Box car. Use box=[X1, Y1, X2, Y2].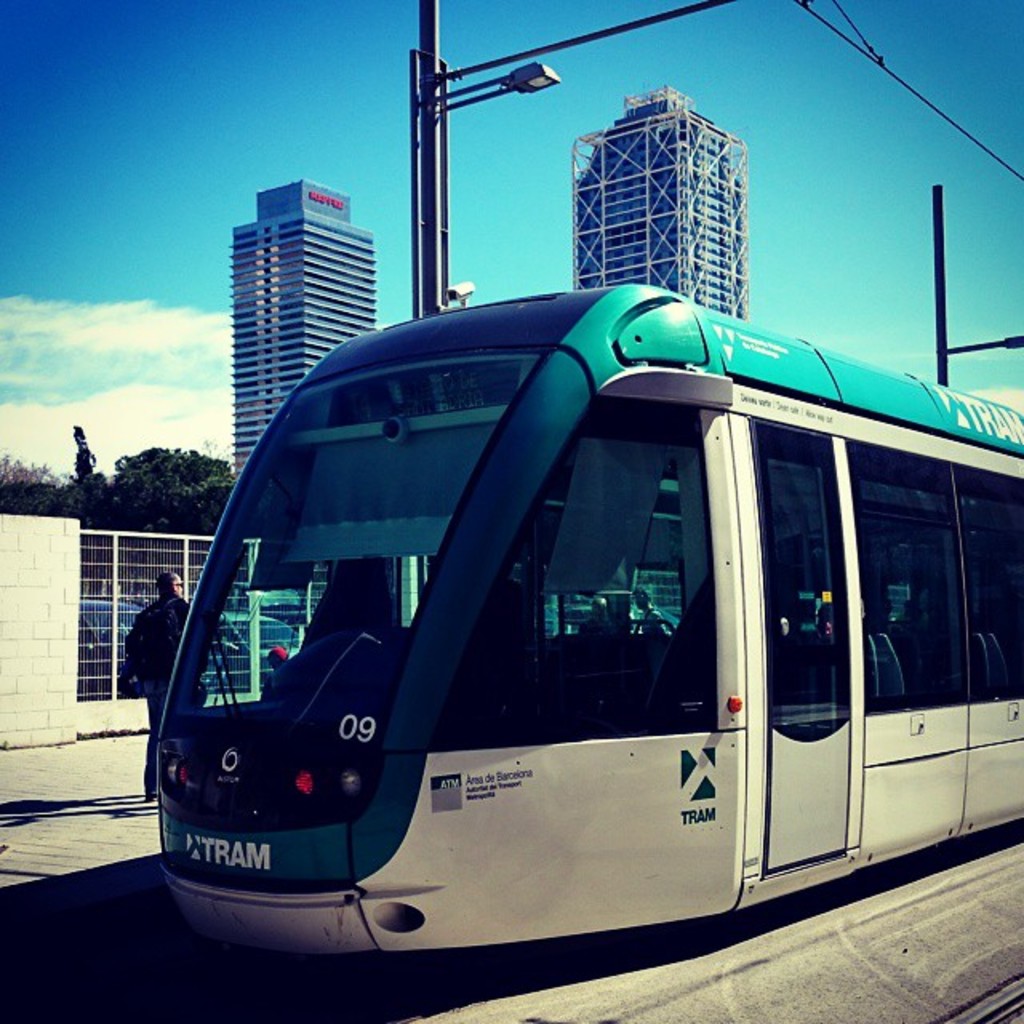
box=[77, 592, 232, 698].
